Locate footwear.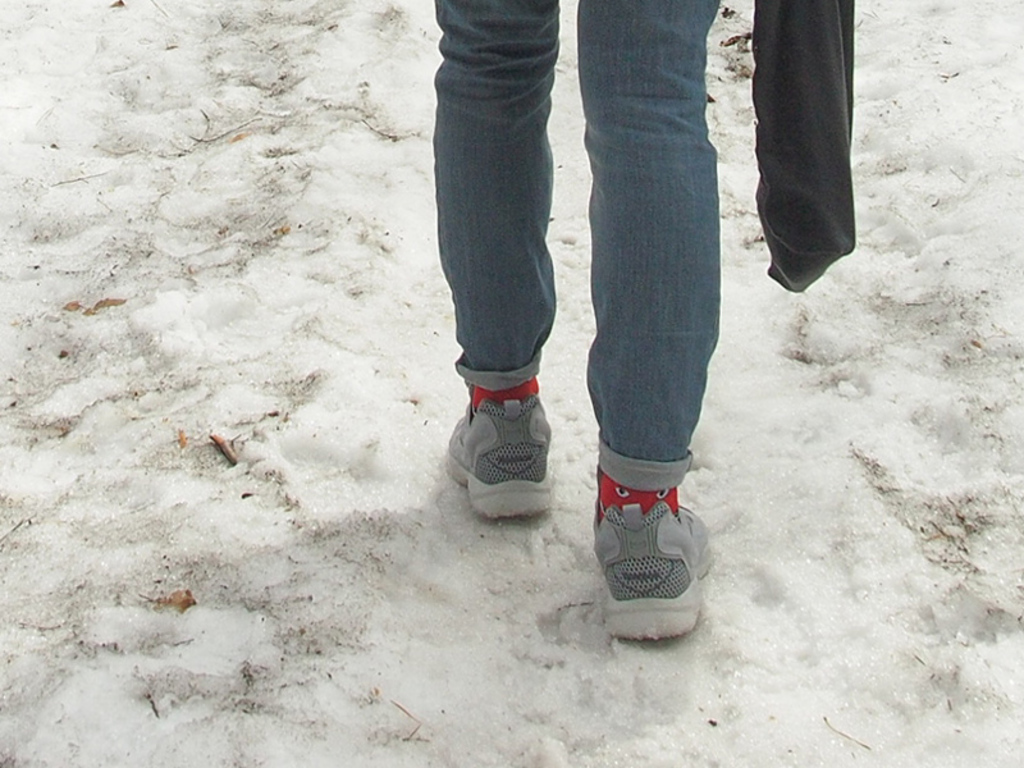
Bounding box: l=579, t=454, r=705, b=648.
